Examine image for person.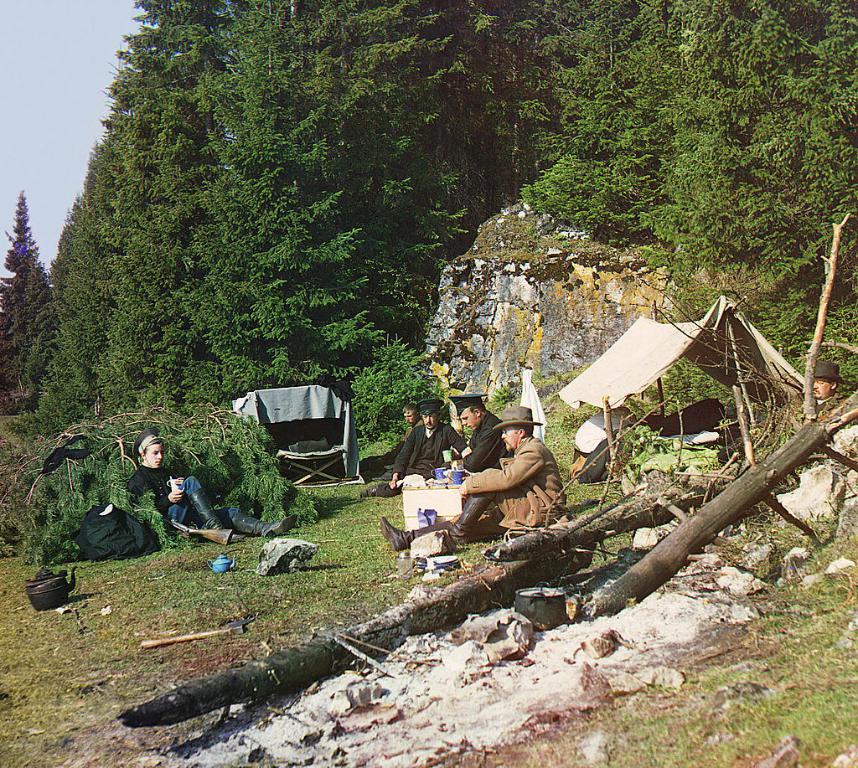
Examination result: [left=440, top=390, right=516, bottom=473].
